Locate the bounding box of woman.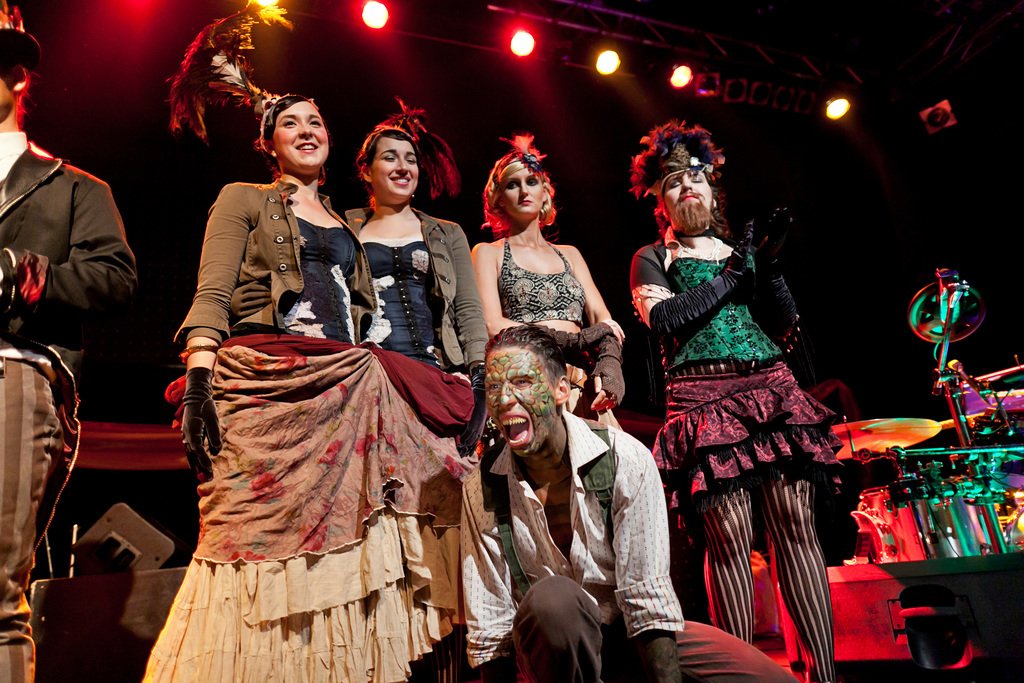
Bounding box: box=[164, 87, 488, 682].
